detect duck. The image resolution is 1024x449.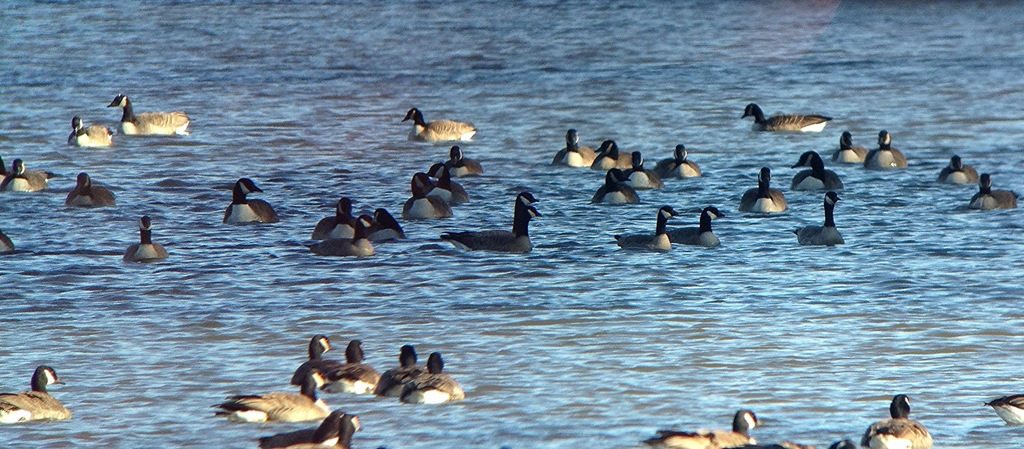
bbox(224, 364, 329, 432).
